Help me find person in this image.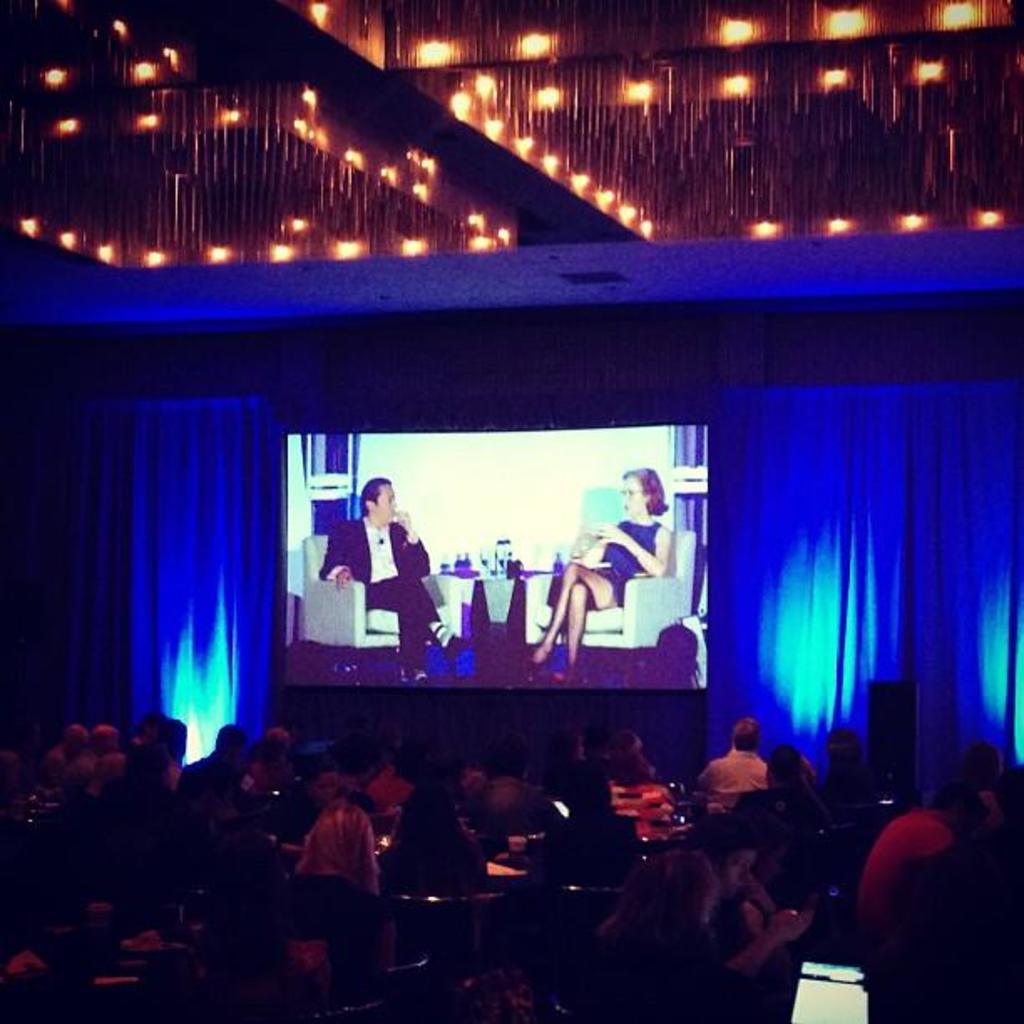
Found it: 186/751/269/860.
